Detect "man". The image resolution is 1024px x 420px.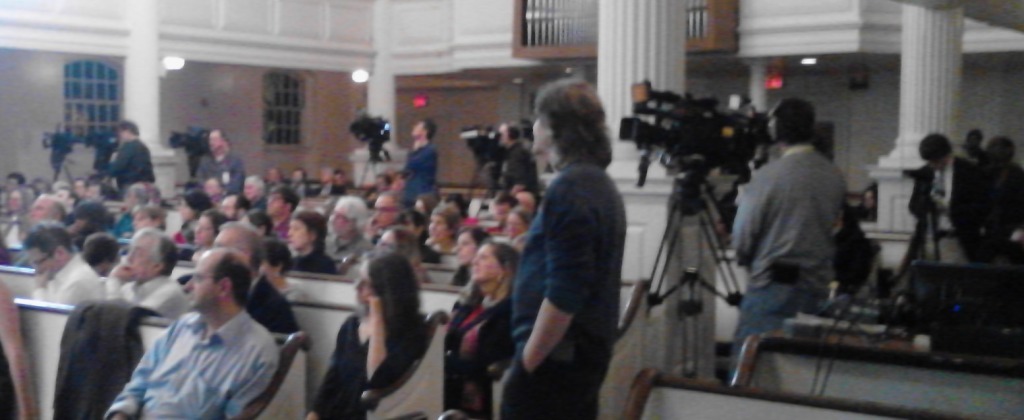
detection(424, 199, 456, 253).
